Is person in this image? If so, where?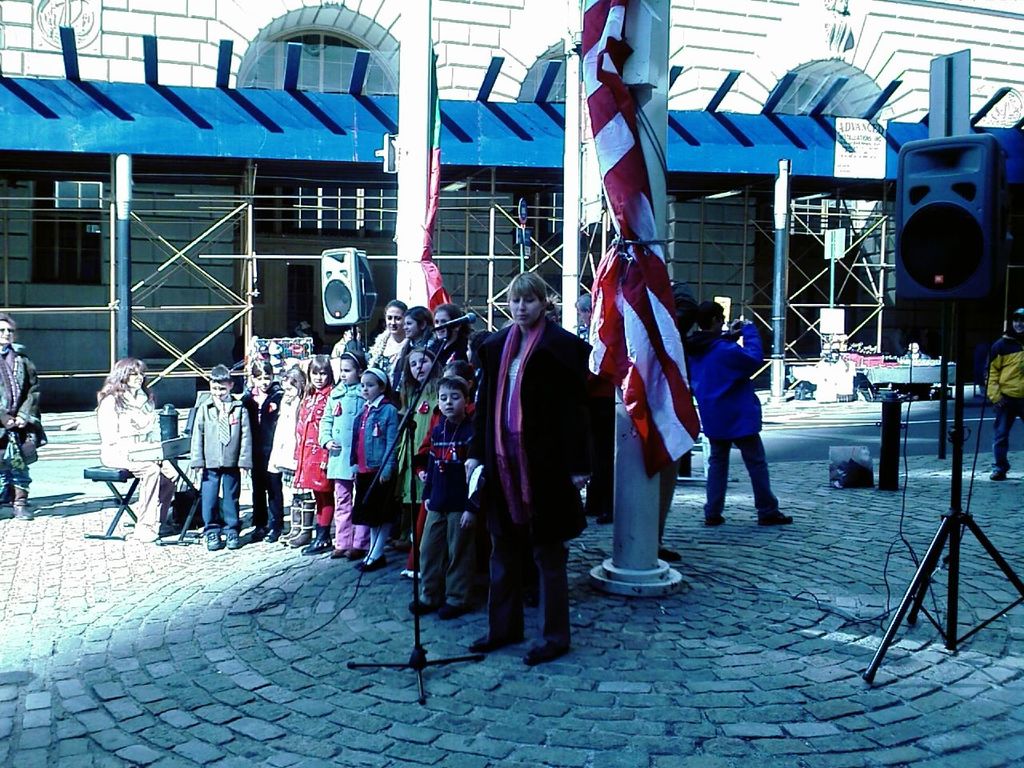
Yes, at [392, 306, 437, 396].
